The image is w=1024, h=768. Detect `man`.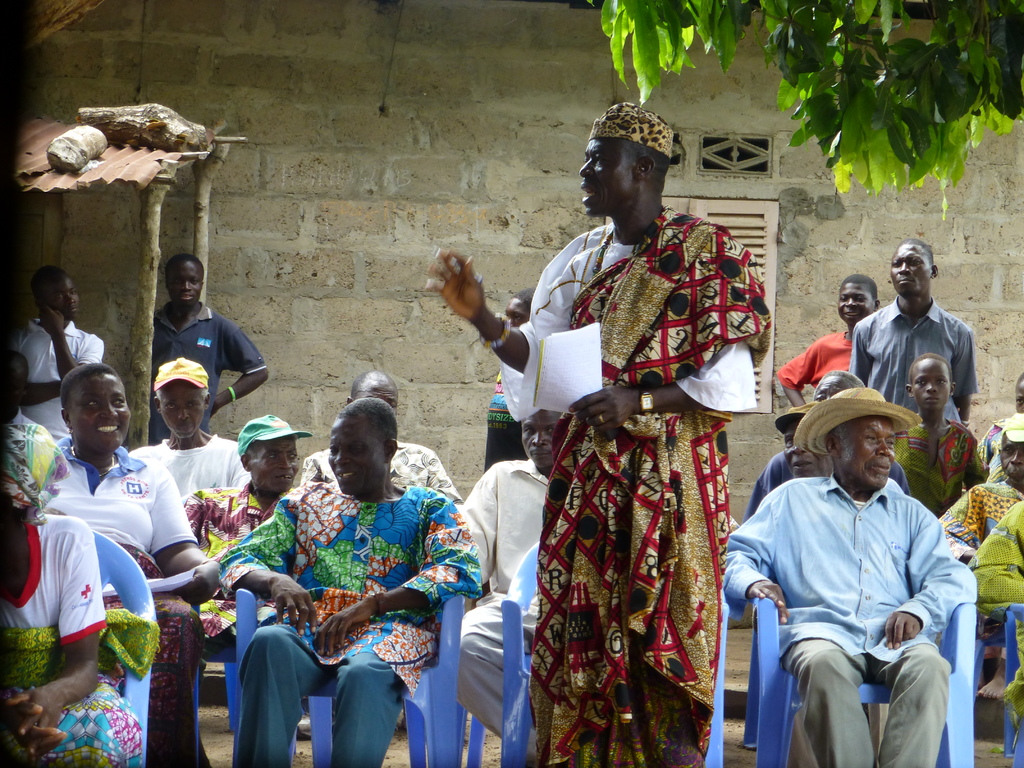
Detection: <region>745, 365, 916, 527</region>.
